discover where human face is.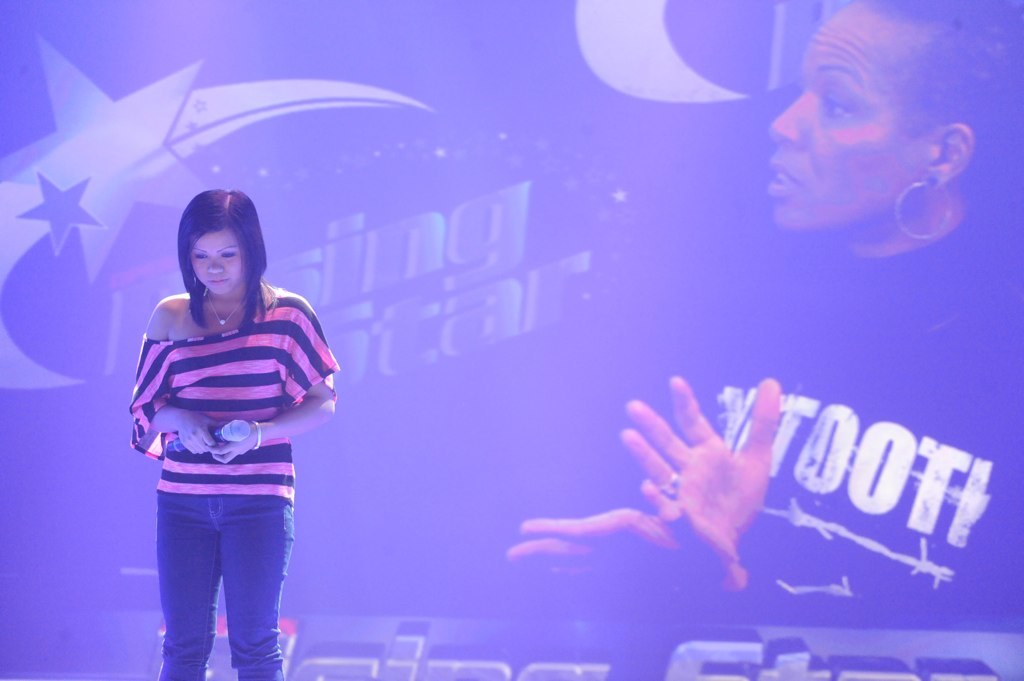
Discovered at [x1=190, y1=223, x2=246, y2=293].
